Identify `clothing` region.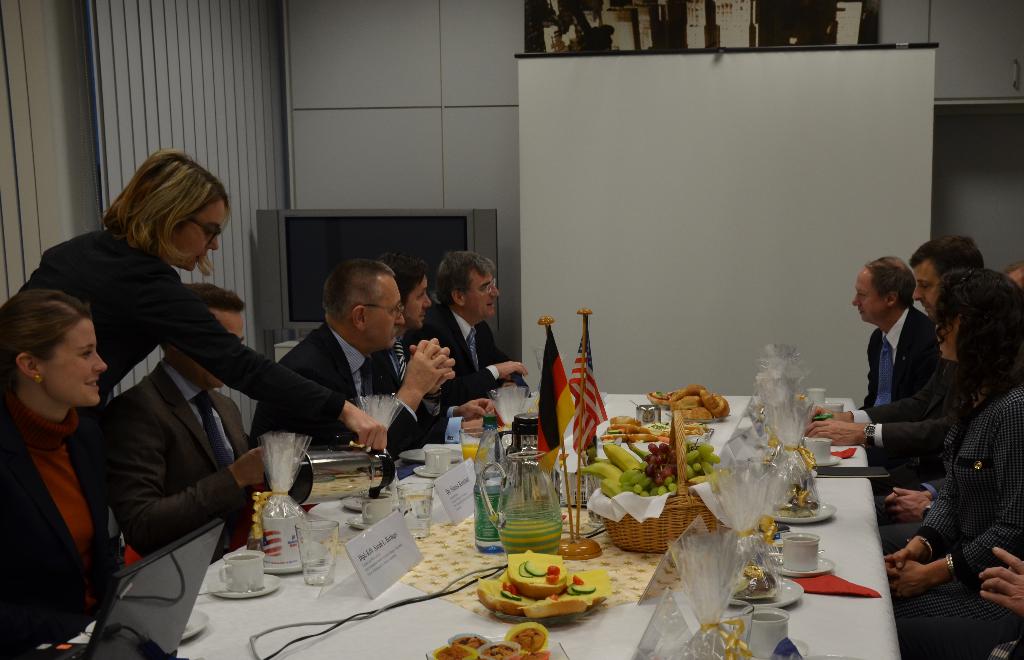
Region: box(899, 388, 1023, 659).
